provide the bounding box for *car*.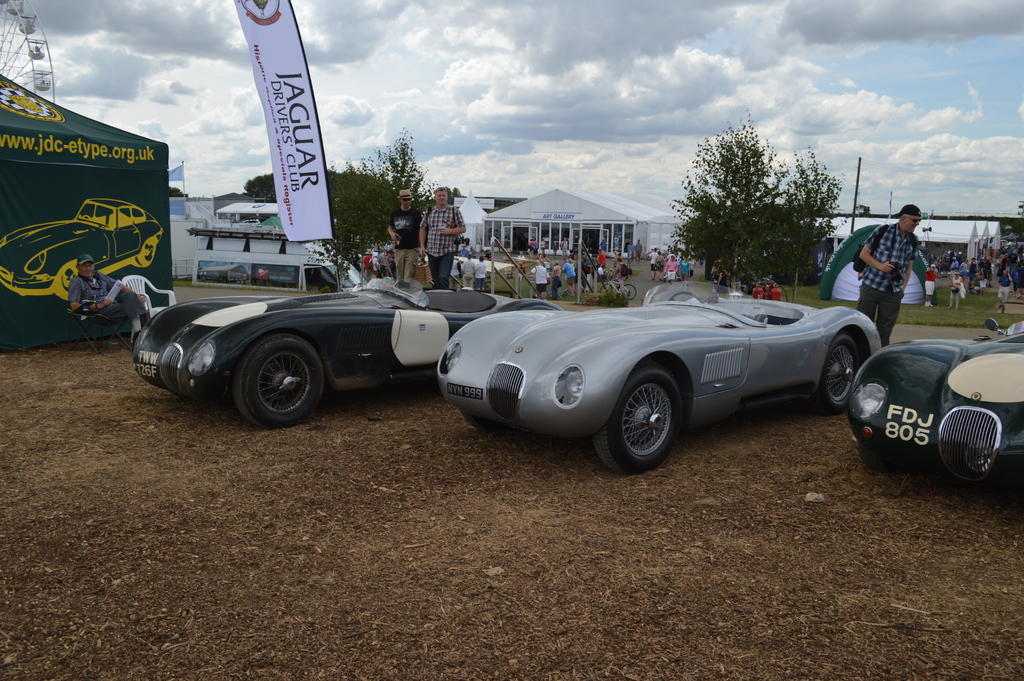
pyautogui.locateOnScreen(441, 275, 886, 468).
